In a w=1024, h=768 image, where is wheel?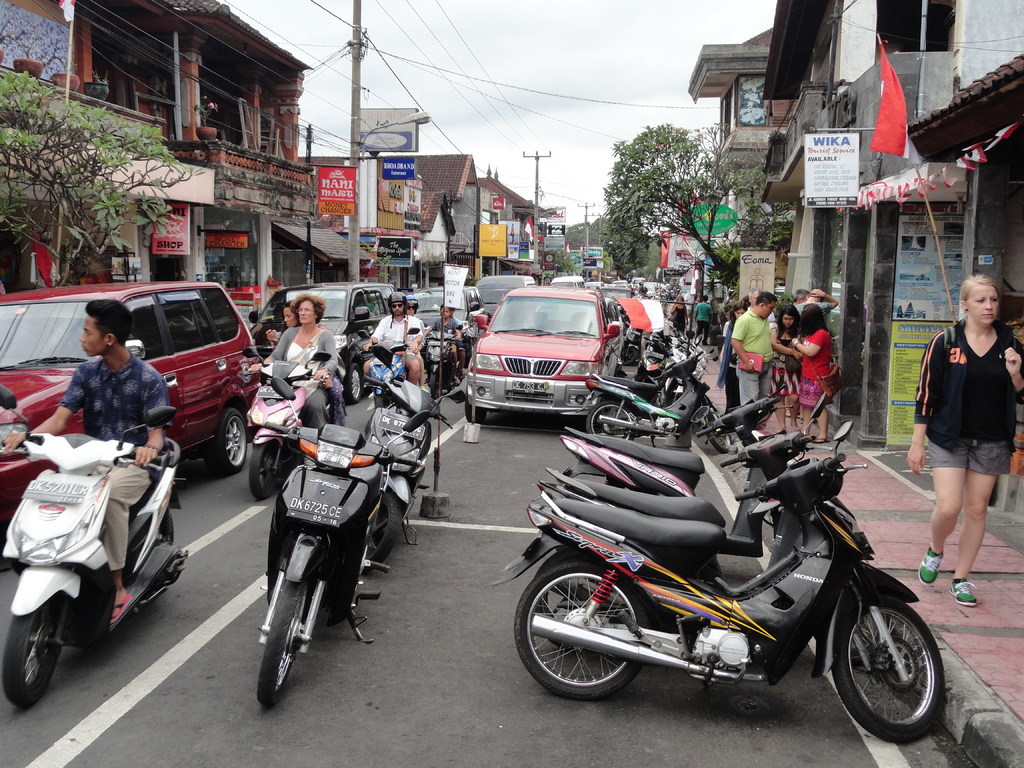
849 612 891 666.
